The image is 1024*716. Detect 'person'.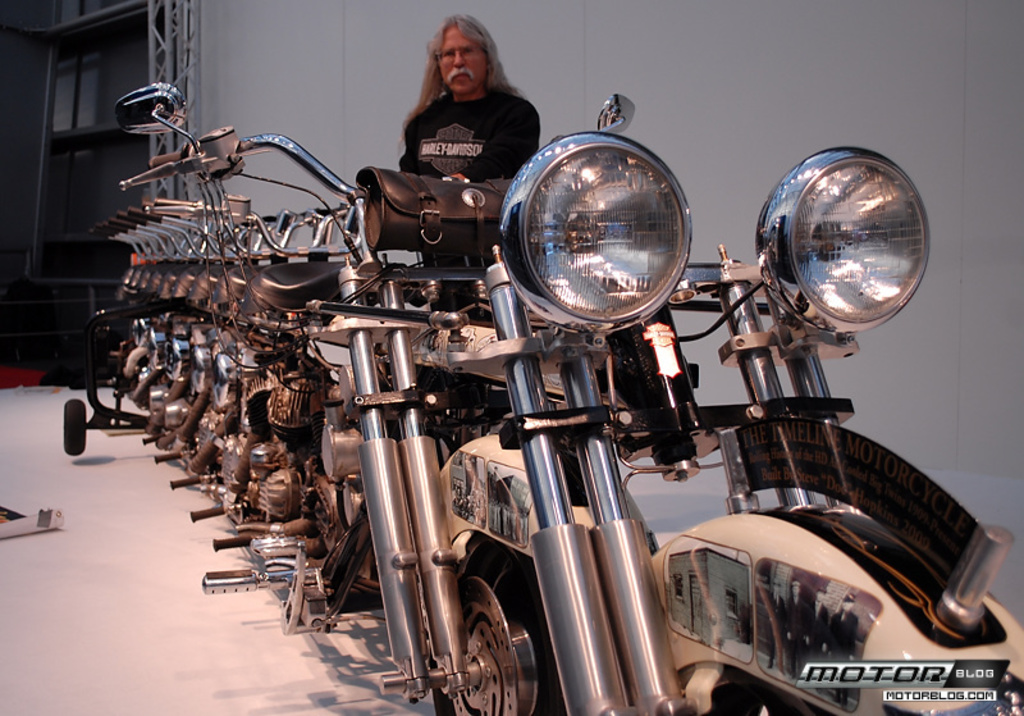
Detection: BBox(394, 15, 543, 323).
